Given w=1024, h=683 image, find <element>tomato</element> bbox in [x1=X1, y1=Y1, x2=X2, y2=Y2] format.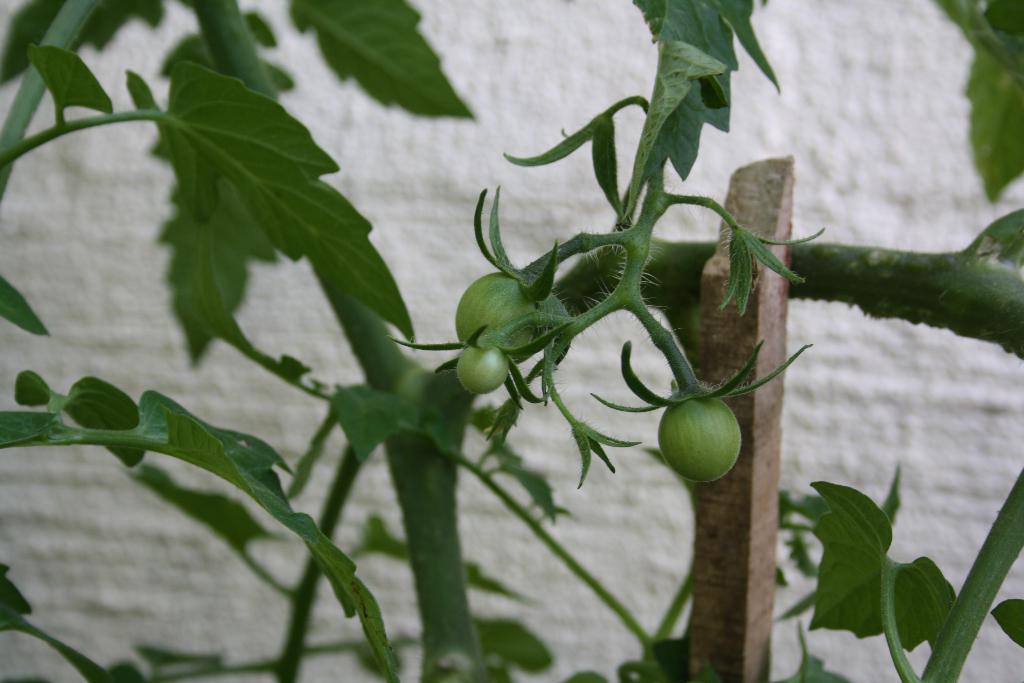
[x1=456, y1=276, x2=536, y2=356].
